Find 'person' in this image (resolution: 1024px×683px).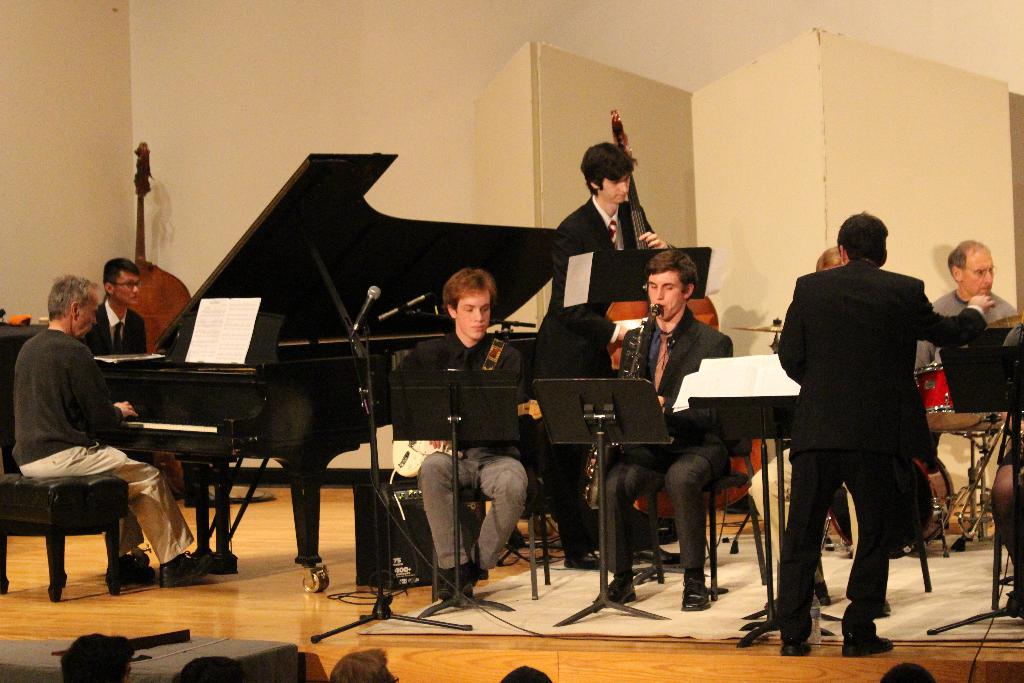
bbox=(989, 309, 1023, 614).
